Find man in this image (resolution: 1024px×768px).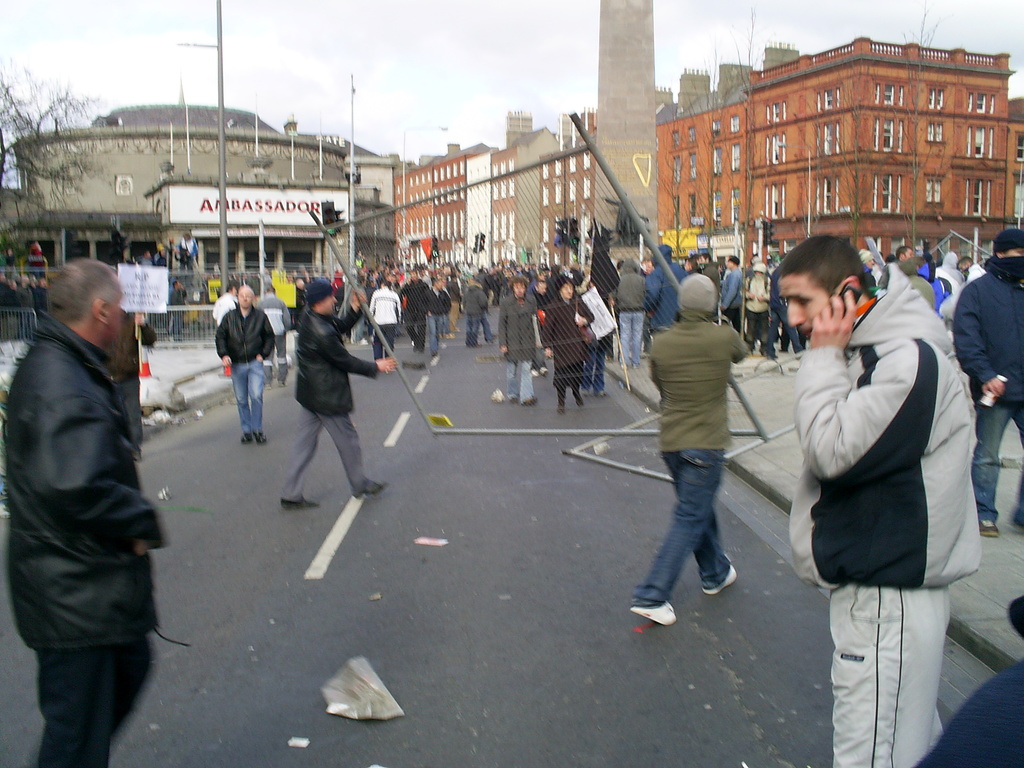
(9,227,180,749).
